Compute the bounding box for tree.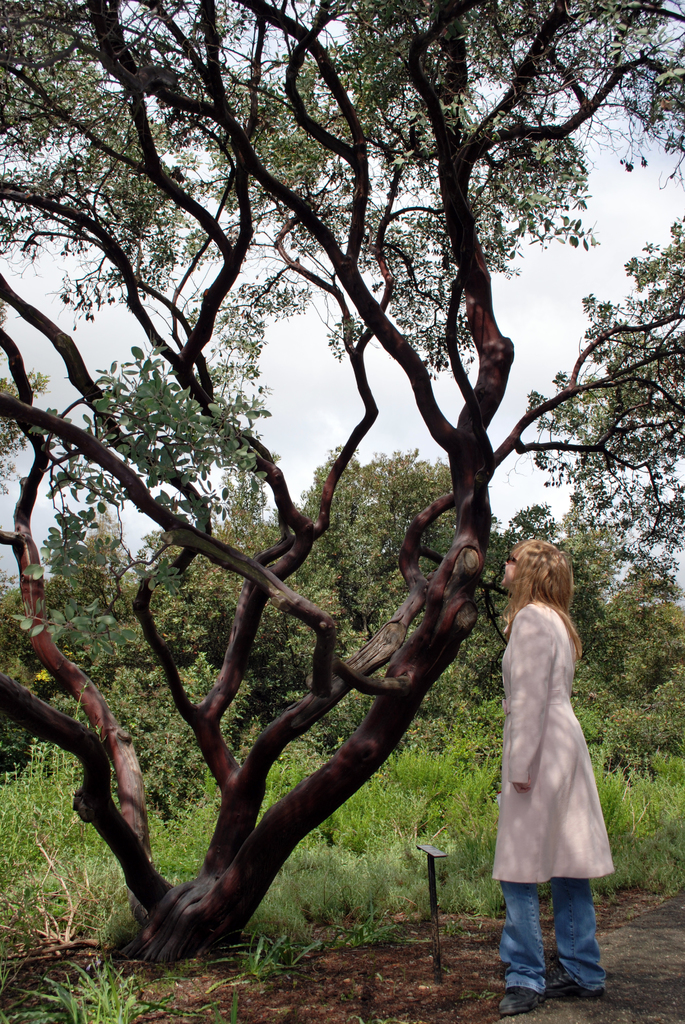
0/479/273/867.
